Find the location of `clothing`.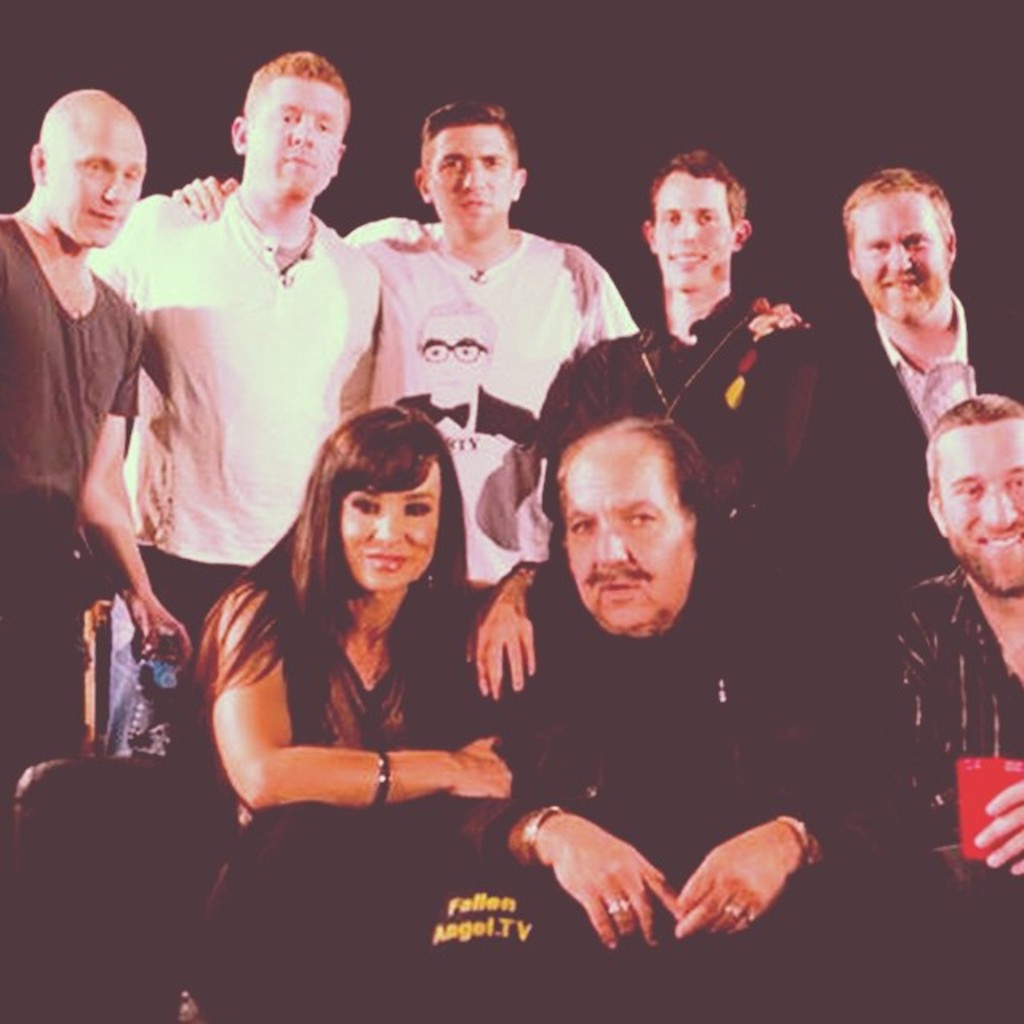
Location: rect(531, 285, 862, 595).
